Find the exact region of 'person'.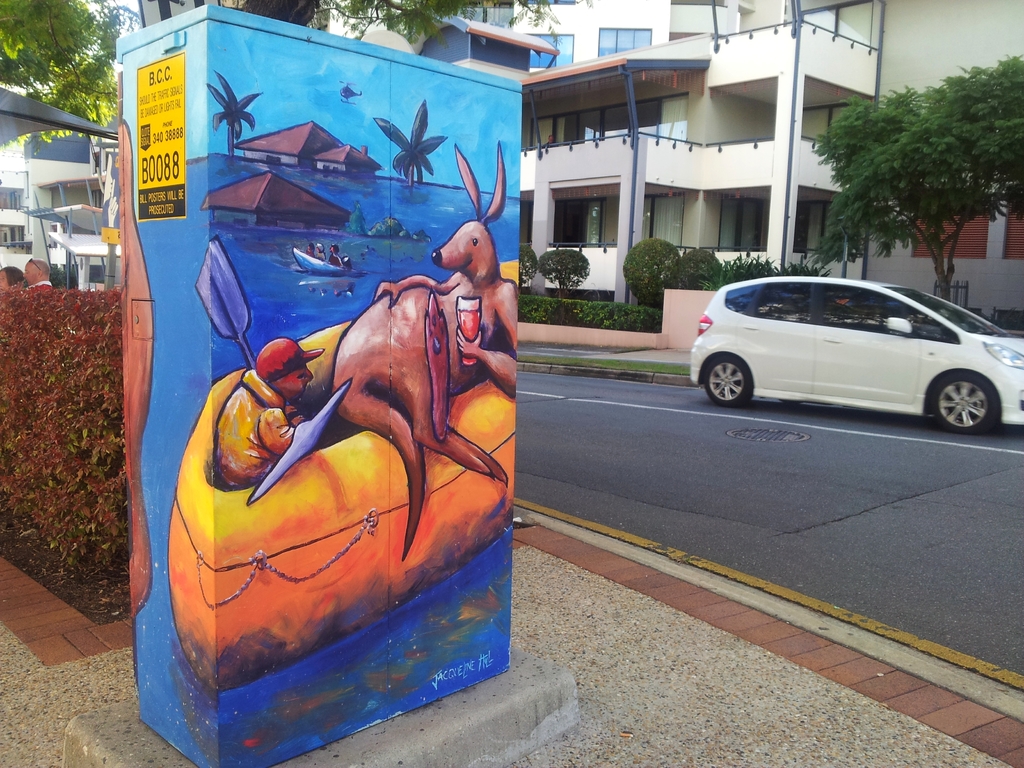
Exact region: left=0, top=266, right=27, bottom=294.
